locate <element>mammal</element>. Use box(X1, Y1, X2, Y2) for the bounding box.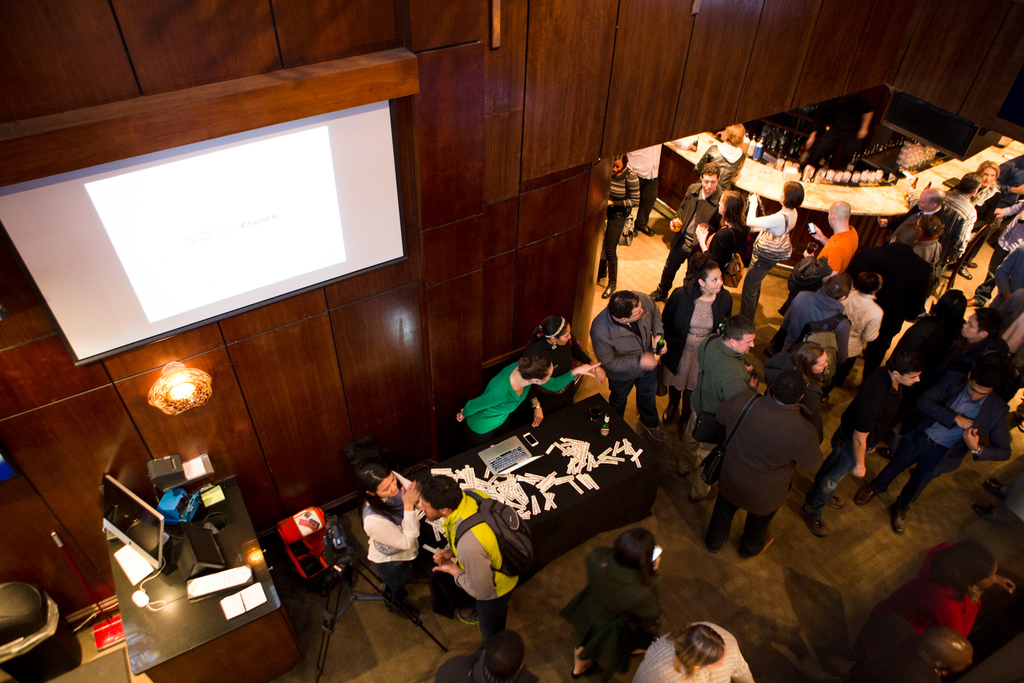
box(597, 153, 638, 300).
